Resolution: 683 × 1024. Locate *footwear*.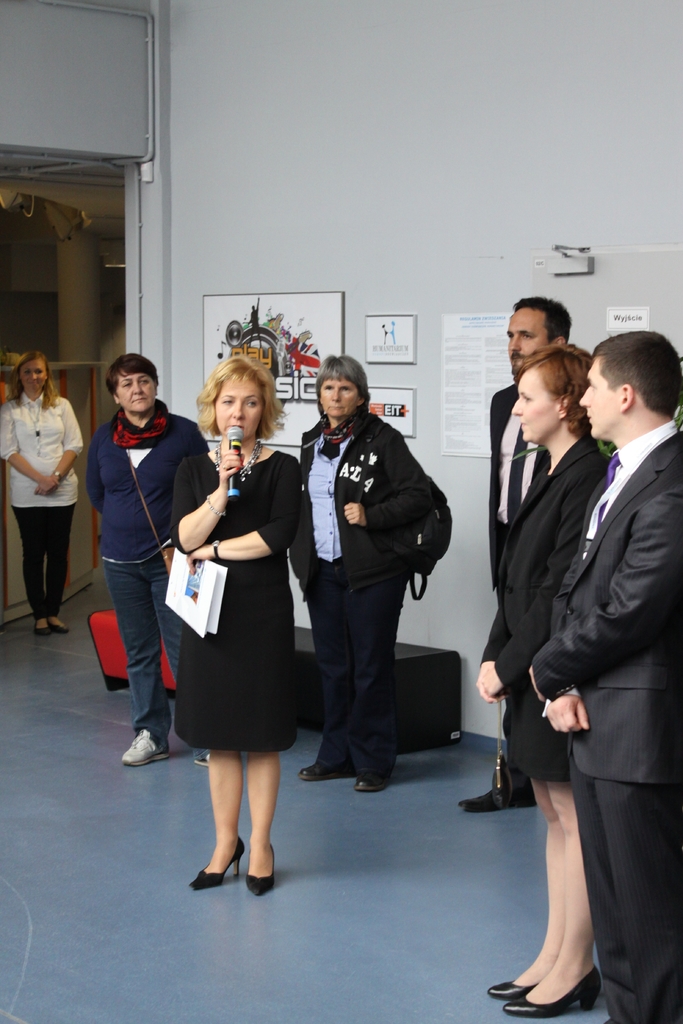
49, 620, 69, 638.
